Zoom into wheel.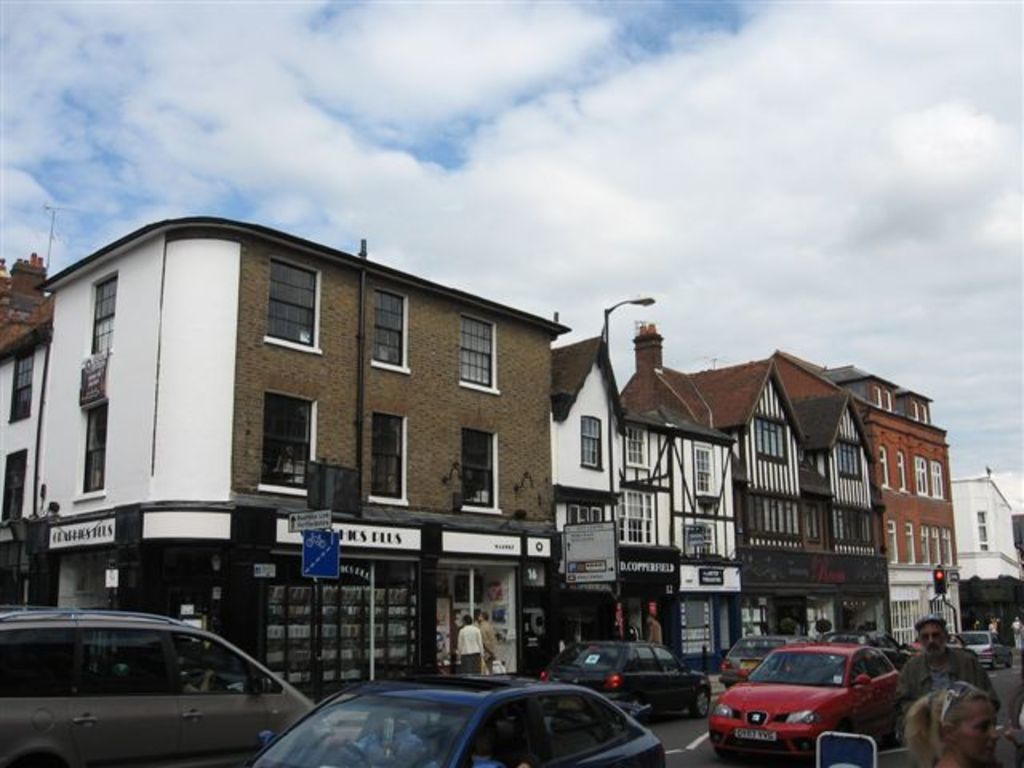
Zoom target: BBox(325, 739, 370, 766).
